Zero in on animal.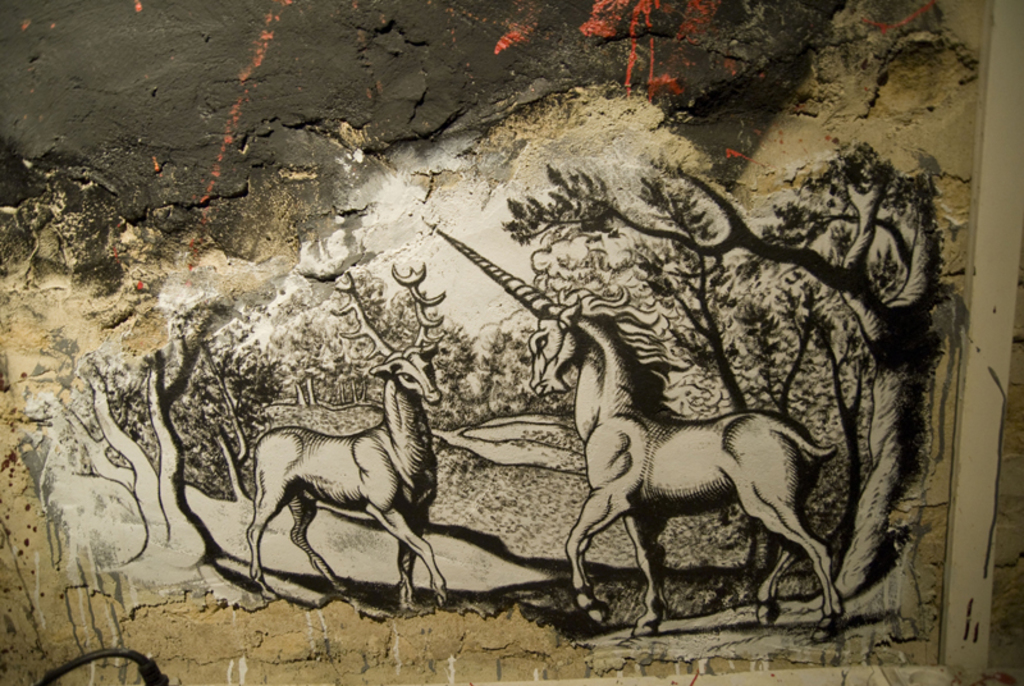
Zeroed in: bbox(425, 227, 844, 644).
